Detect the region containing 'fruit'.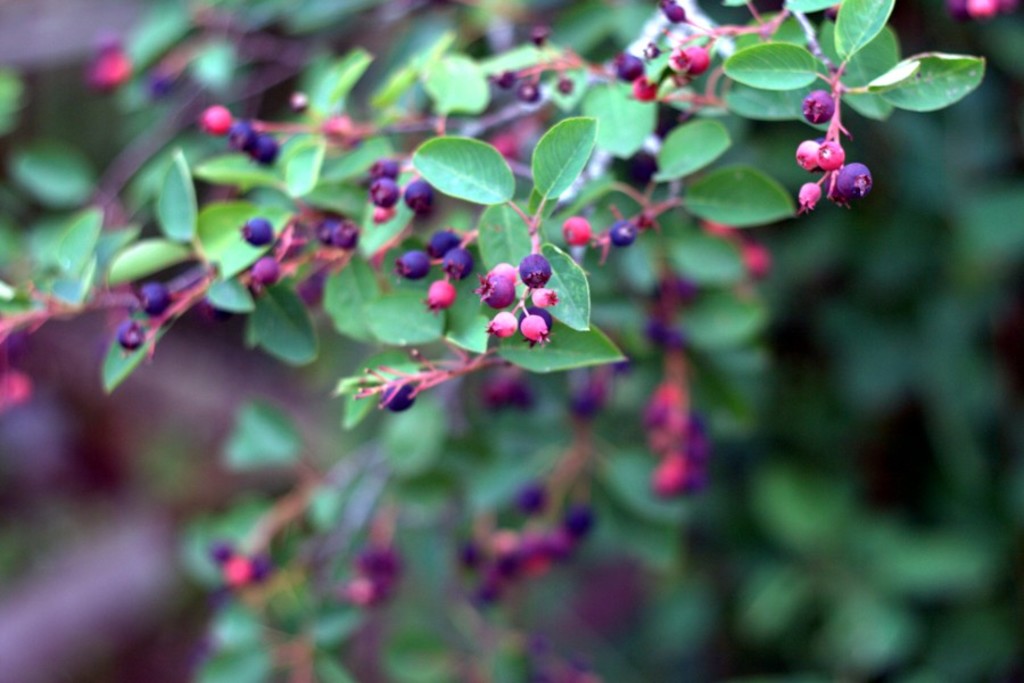
<box>239,217,279,246</box>.
